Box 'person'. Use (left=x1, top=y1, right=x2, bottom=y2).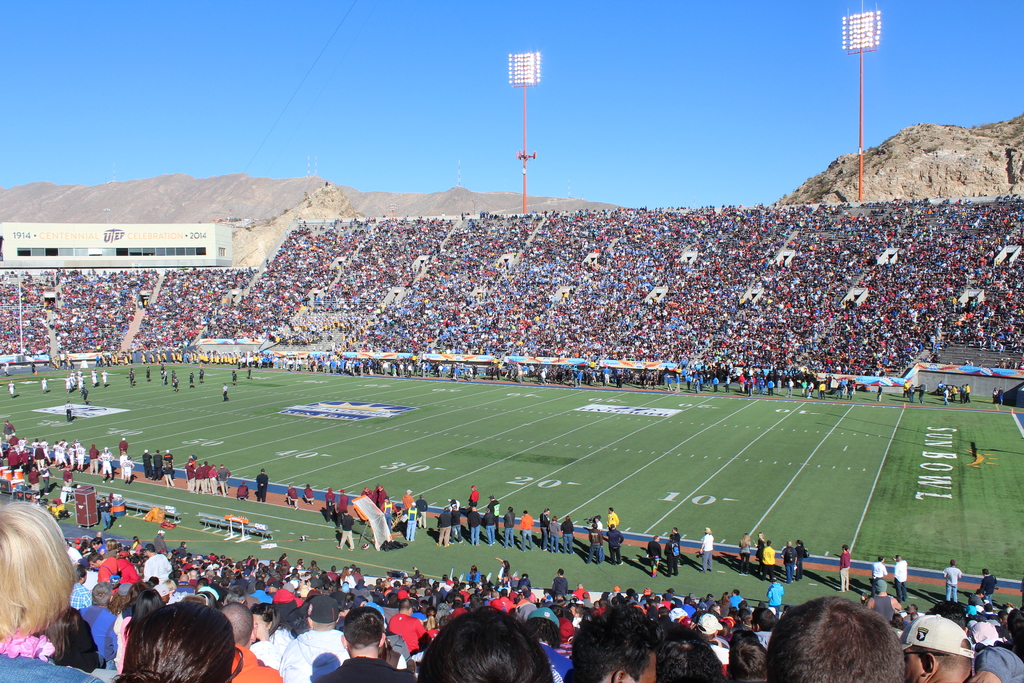
(left=161, top=460, right=177, bottom=488).
